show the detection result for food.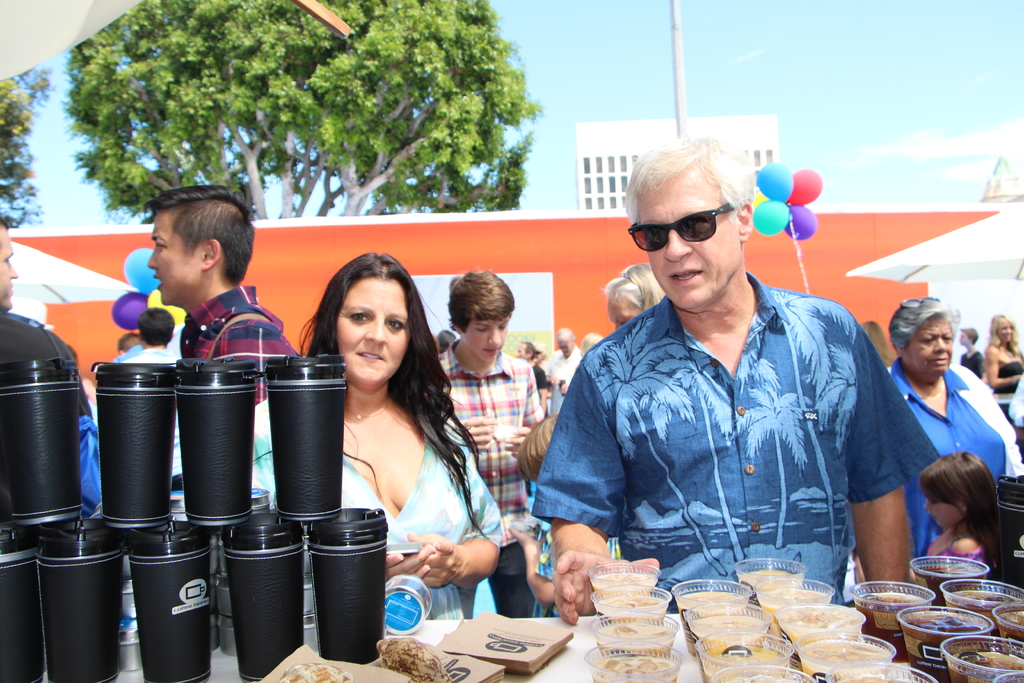
pyautogui.locateOnScreen(910, 607, 986, 631).
